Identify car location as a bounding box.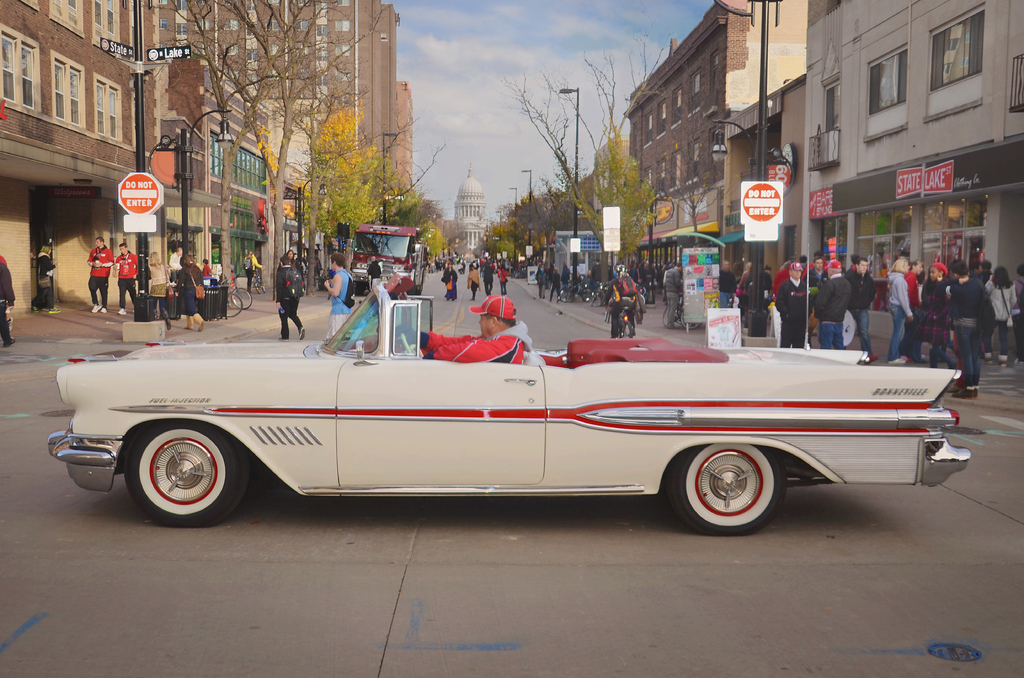
<region>43, 278, 975, 533</region>.
